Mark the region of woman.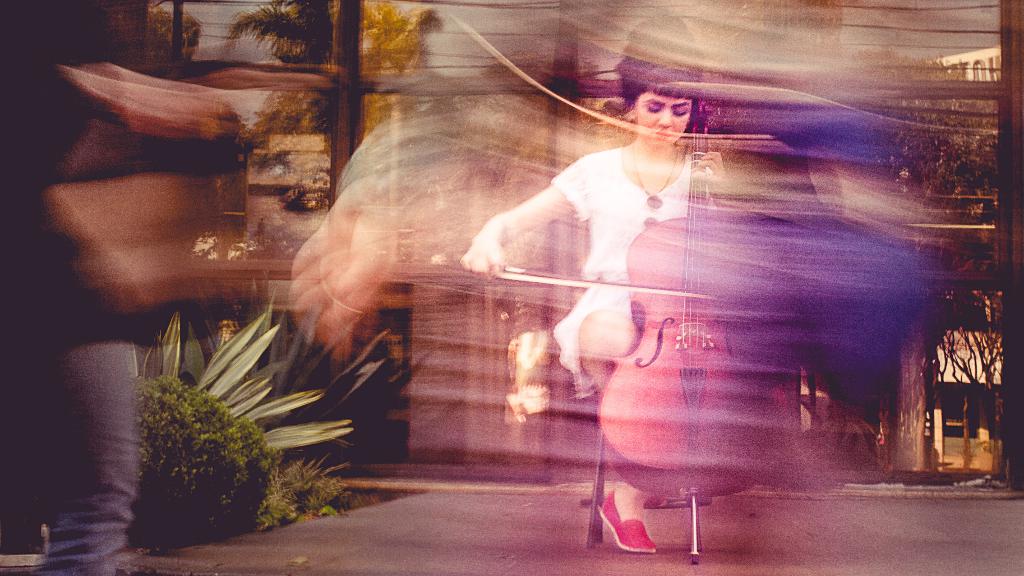
Region: <region>451, 6, 722, 422</region>.
